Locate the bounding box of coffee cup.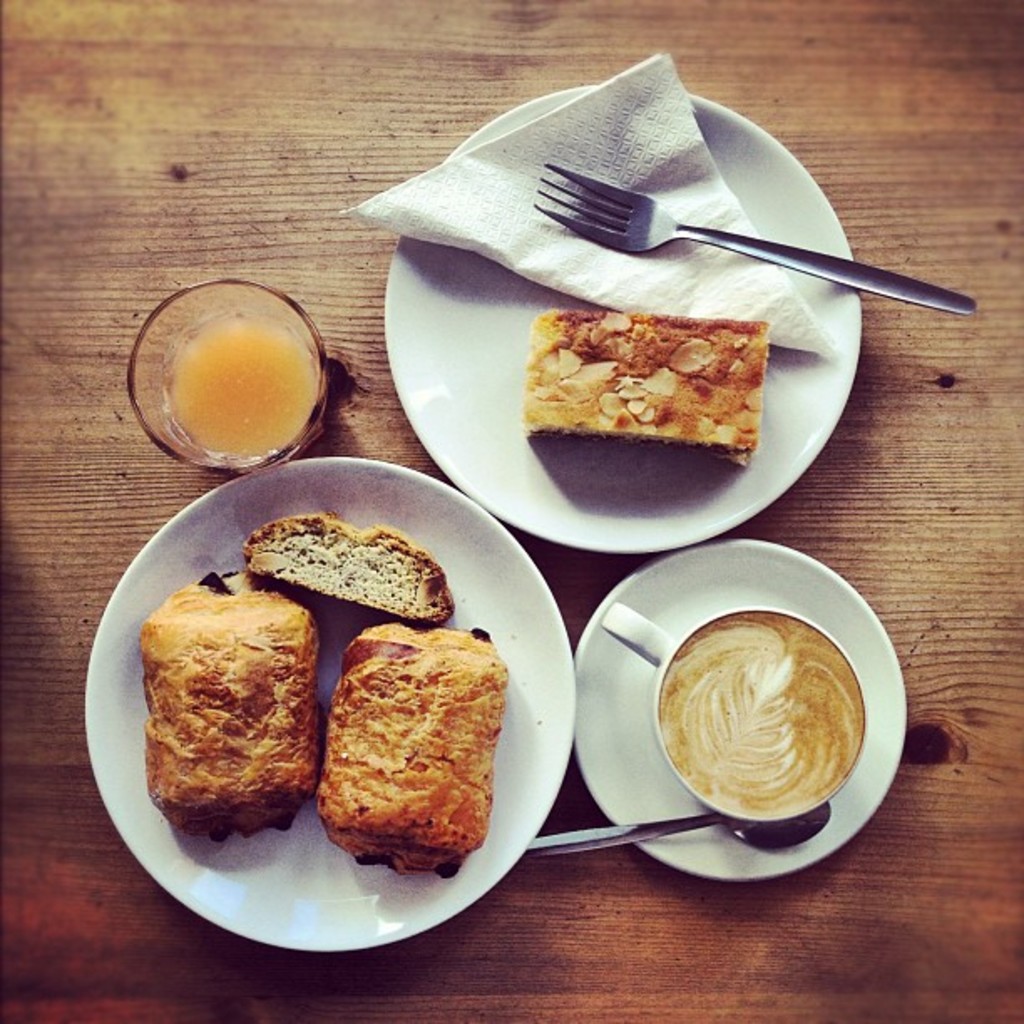
Bounding box: (x1=596, y1=599, x2=872, y2=828).
